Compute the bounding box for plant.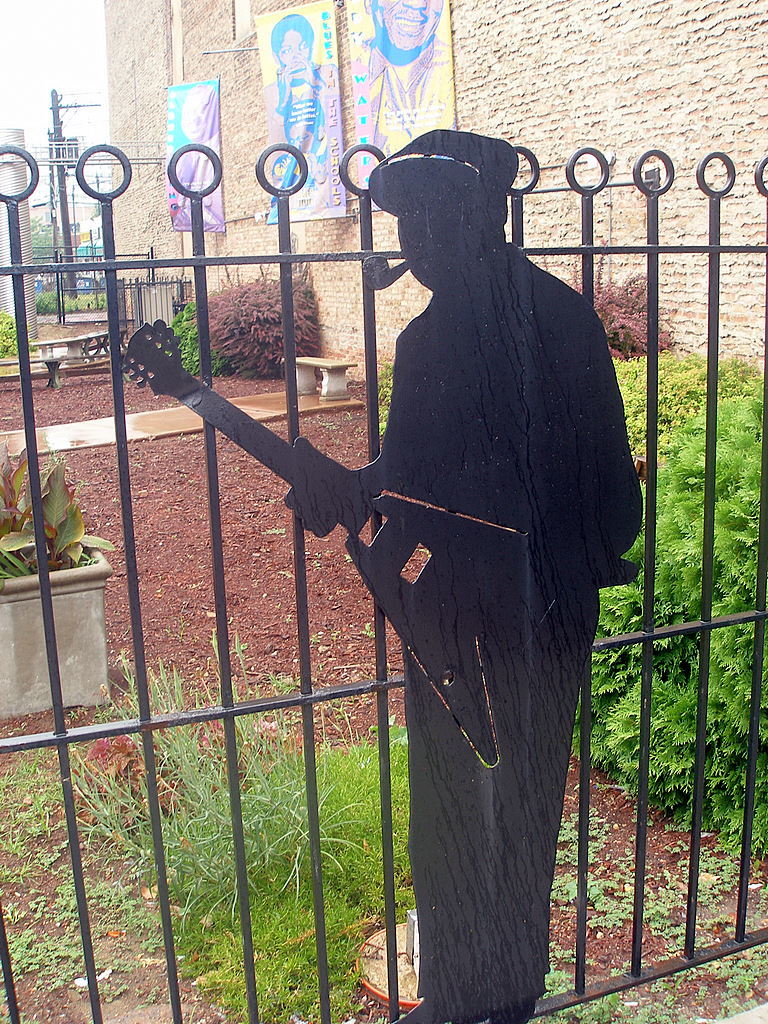
[left=564, top=385, right=767, bottom=873].
